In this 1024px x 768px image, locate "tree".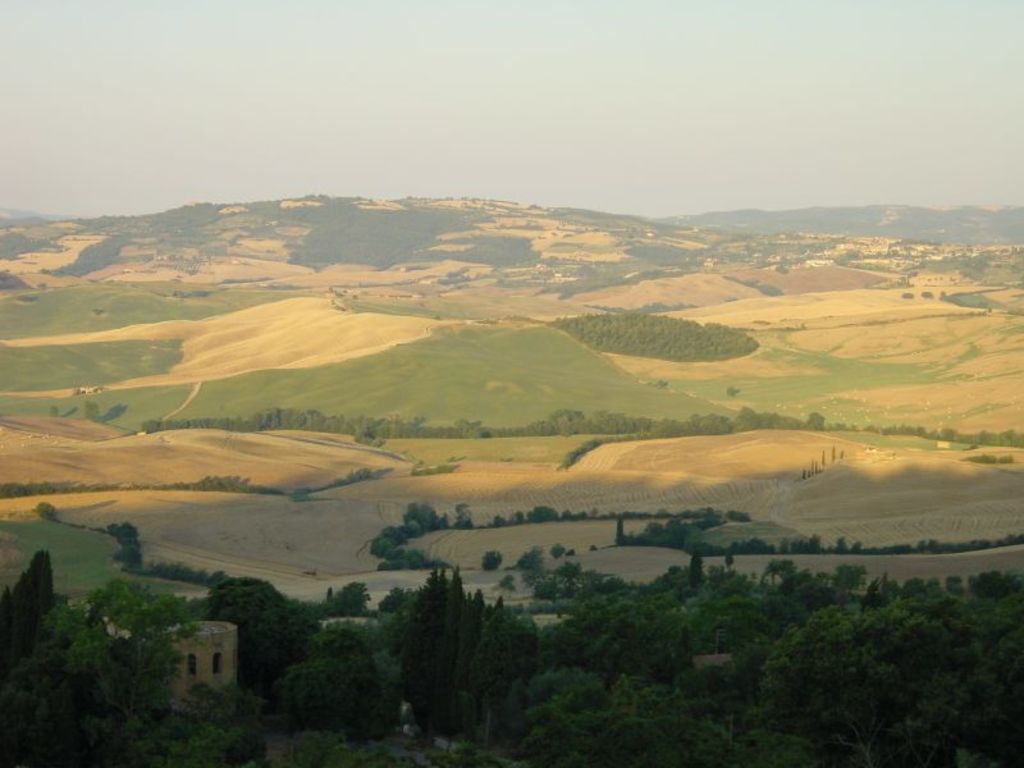
Bounding box: <box>410,566,448,721</box>.
